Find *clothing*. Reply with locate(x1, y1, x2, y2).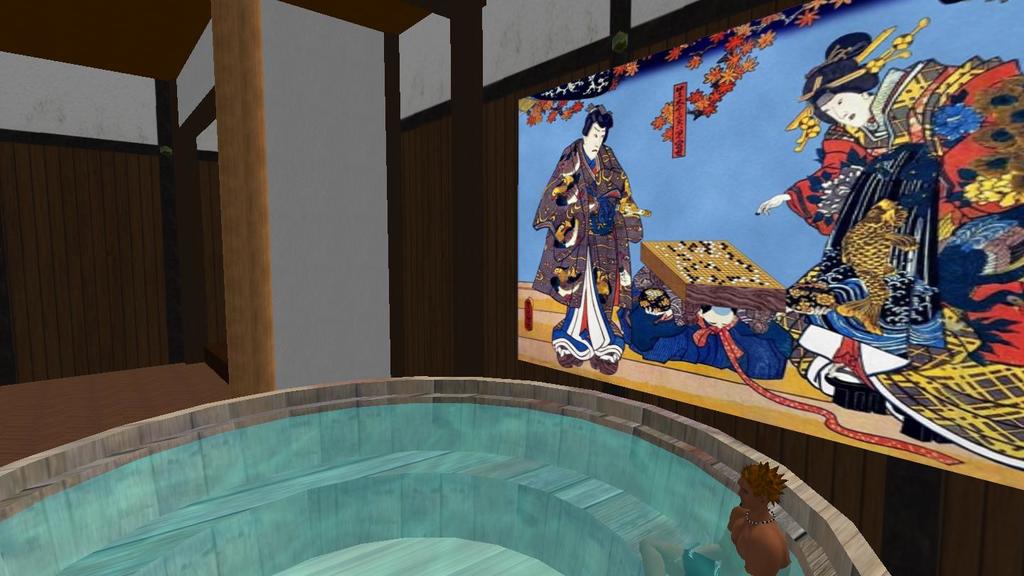
locate(532, 135, 639, 358).
